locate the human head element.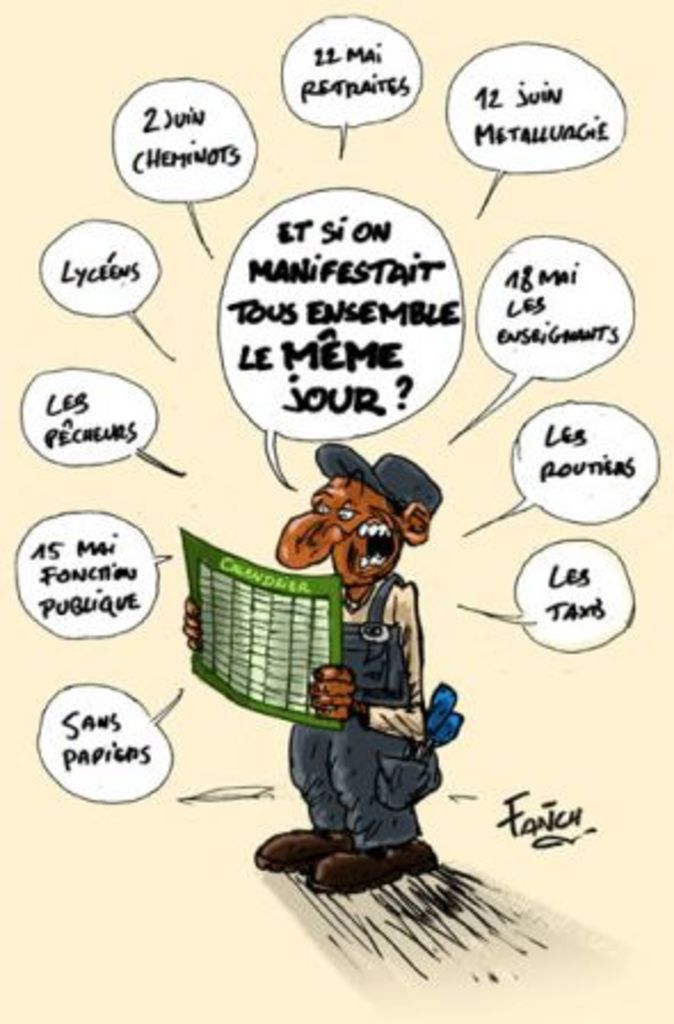
Element bbox: 281 448 425 585.
